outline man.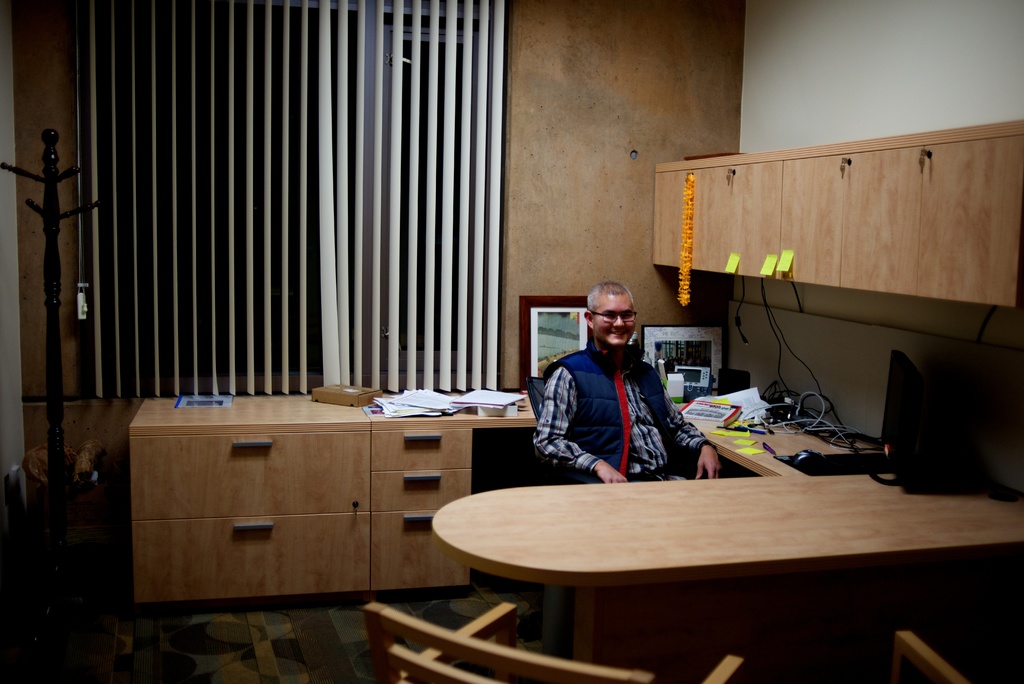
Outline: {"x1": 529, "y1": 281, "x2": 712, "y2": 494}.
